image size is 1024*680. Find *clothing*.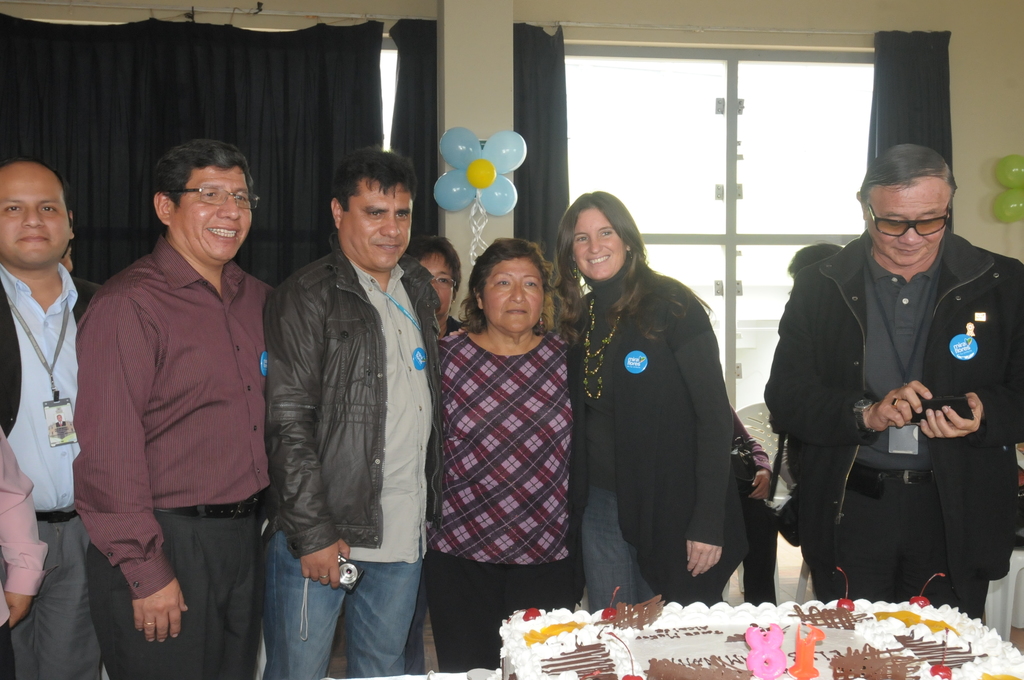
bbox(257, 253, 446, 679).
